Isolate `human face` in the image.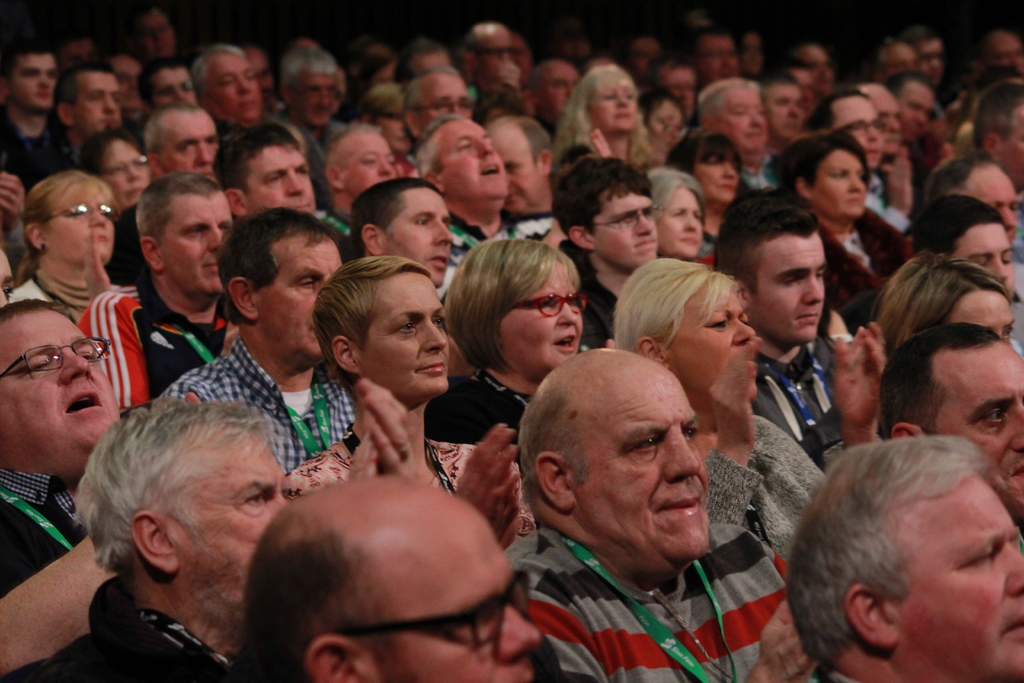
Isolated region: (left=241, top=140, right=317, bottom=215).
